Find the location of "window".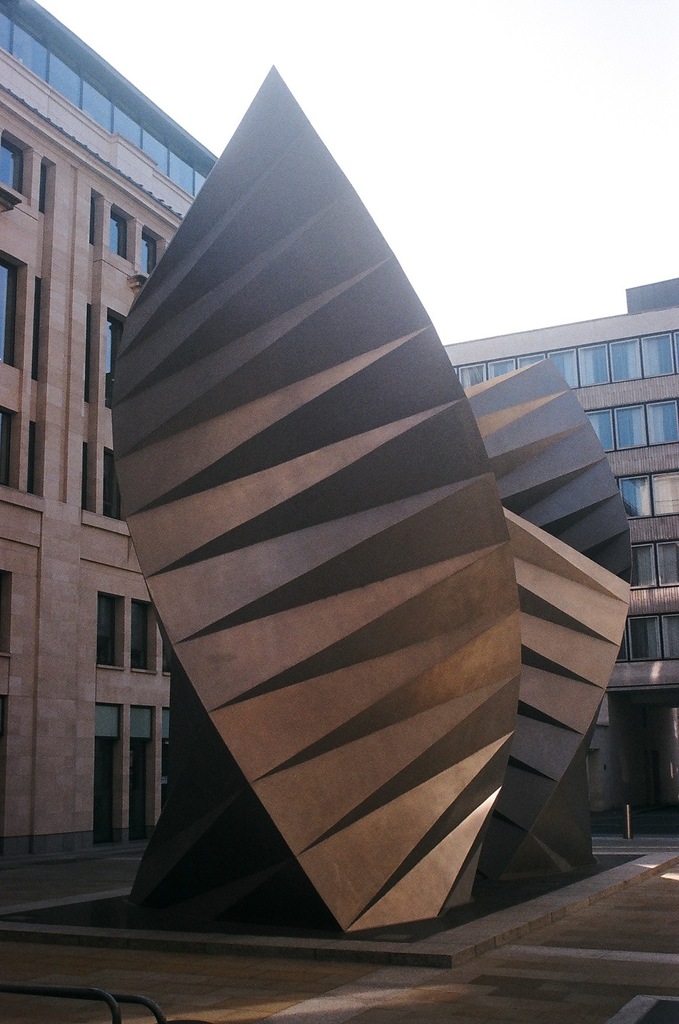
Location: <box>6,412,22,491</box>.
